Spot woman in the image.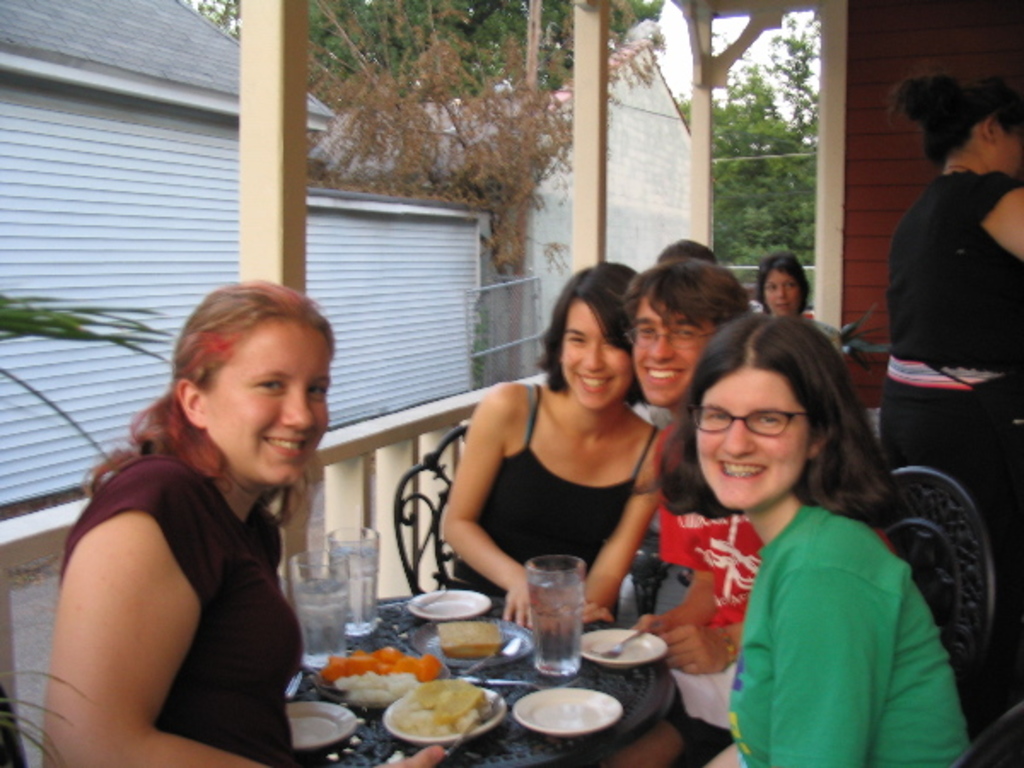
woman found at box=[437, 256, 666, 621].
